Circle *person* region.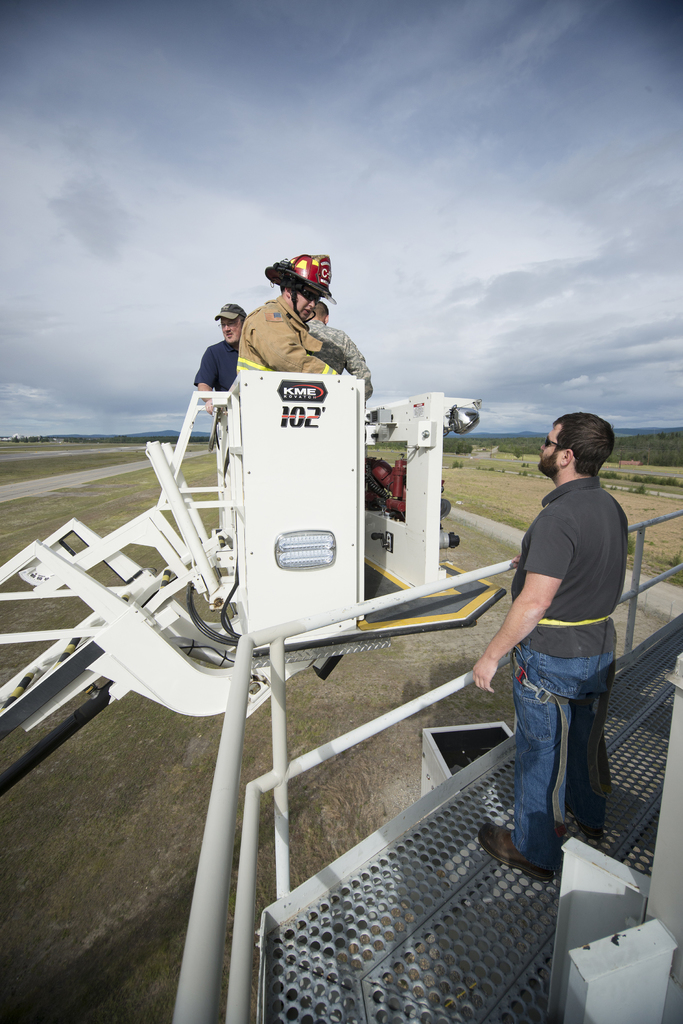
Region: locate(298, 304, 382, 398).
